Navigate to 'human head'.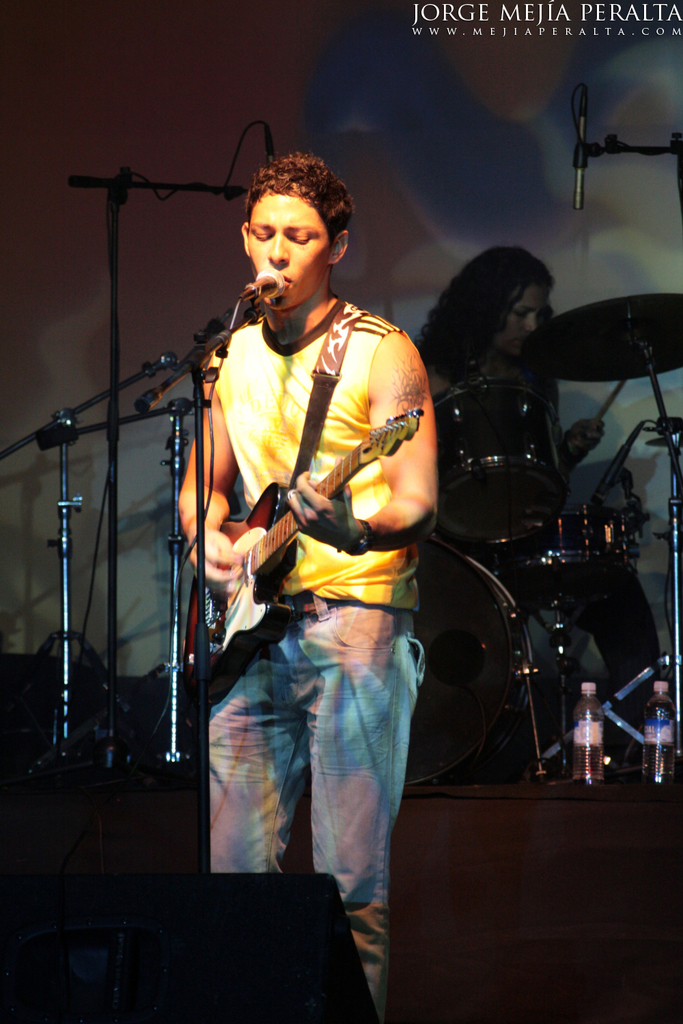
Navigation target: l=445, t=245, r=556, b=357.
